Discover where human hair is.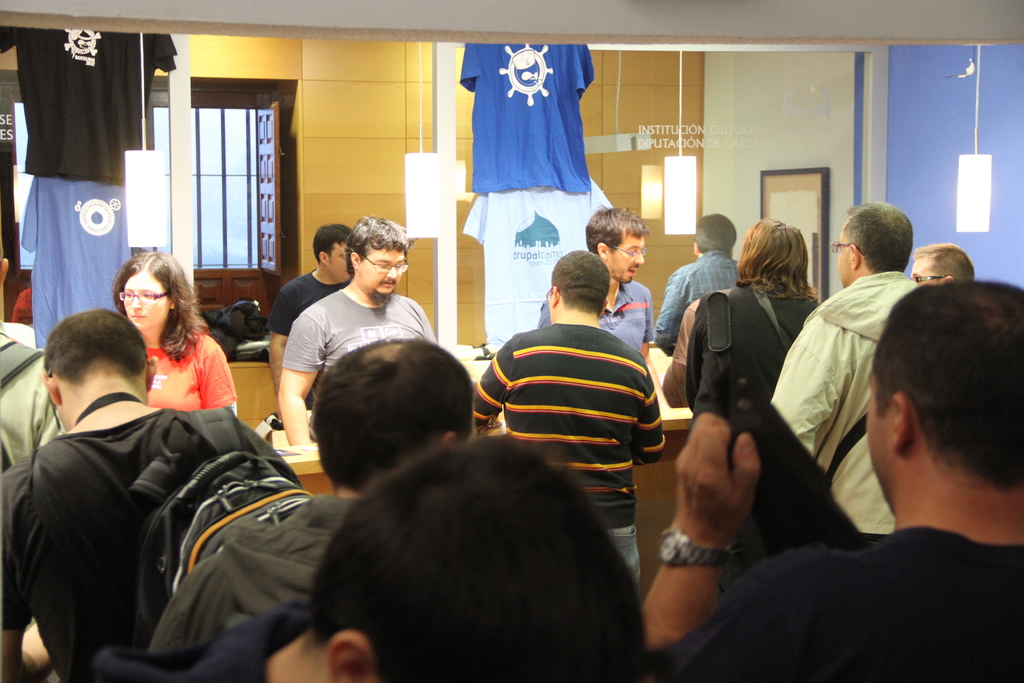
Discovered at 314 217 356 265.
